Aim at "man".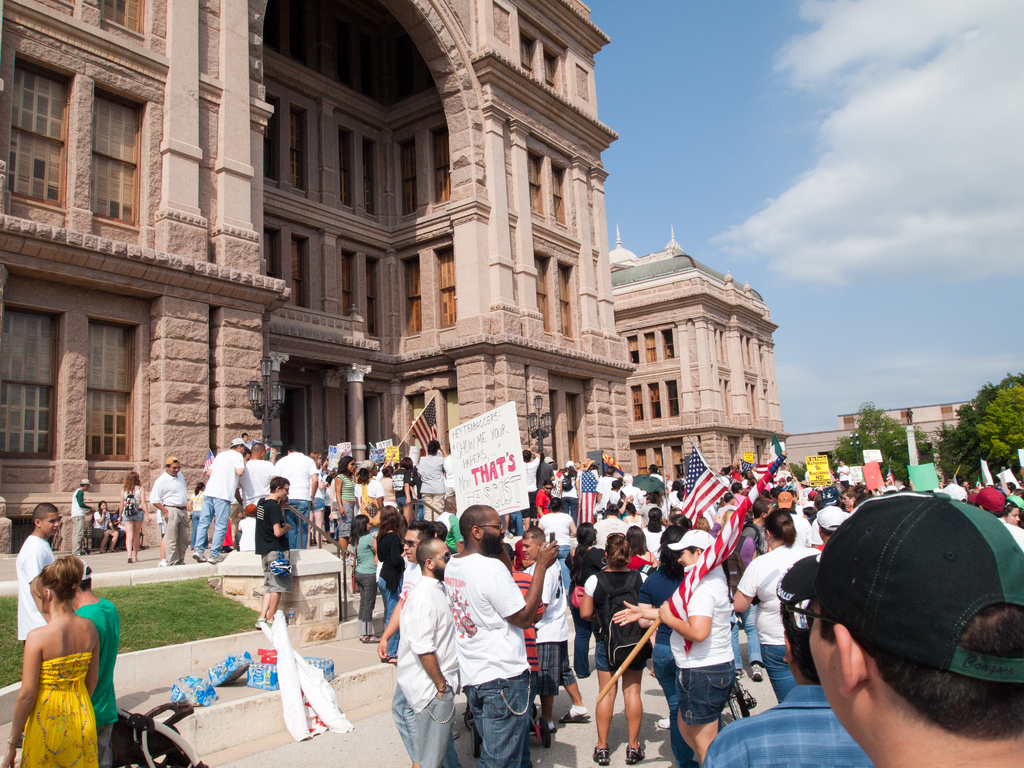
Aimed at (443, 502, 561, 767).
